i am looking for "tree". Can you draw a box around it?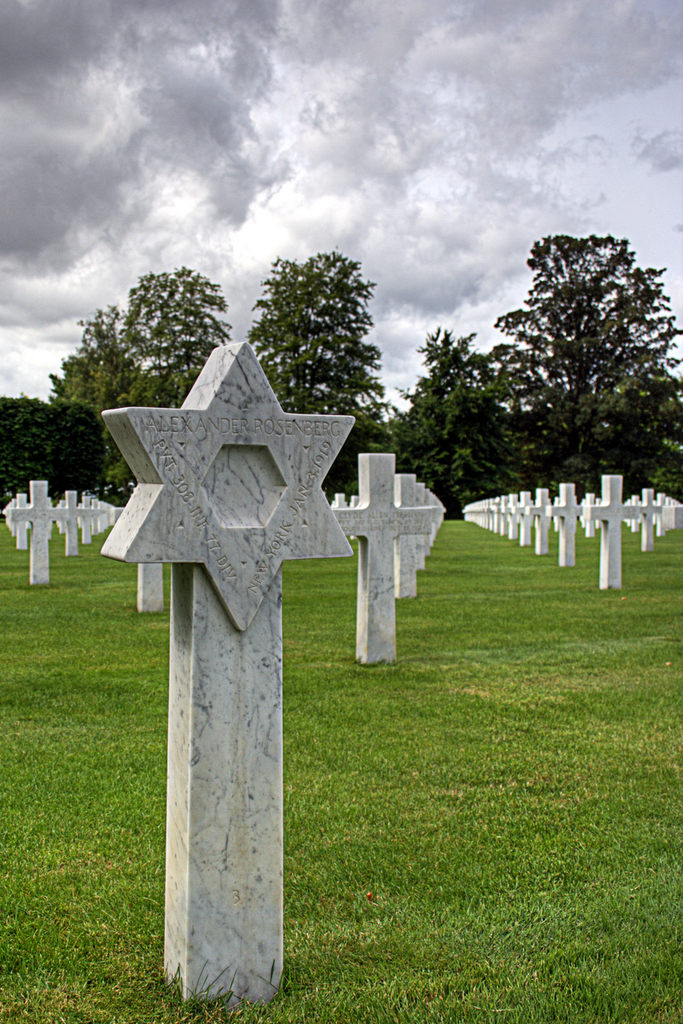
Sure, the bounding box is left=594, top=330, right=682, bottom=520.
